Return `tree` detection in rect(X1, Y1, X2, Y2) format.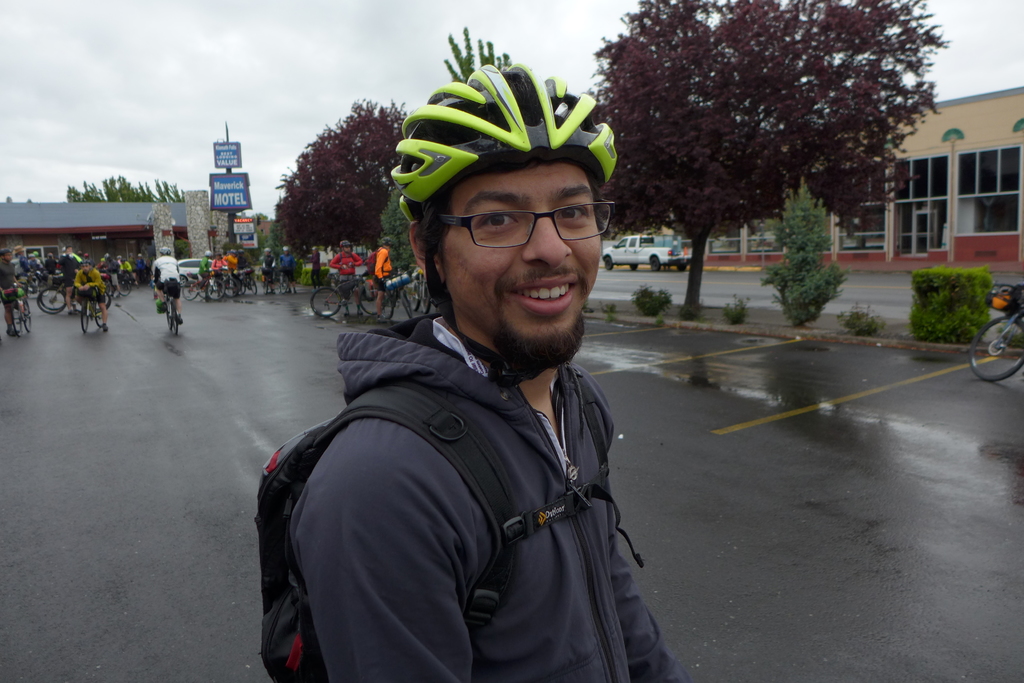
rect(446, 23, 516, 85).
